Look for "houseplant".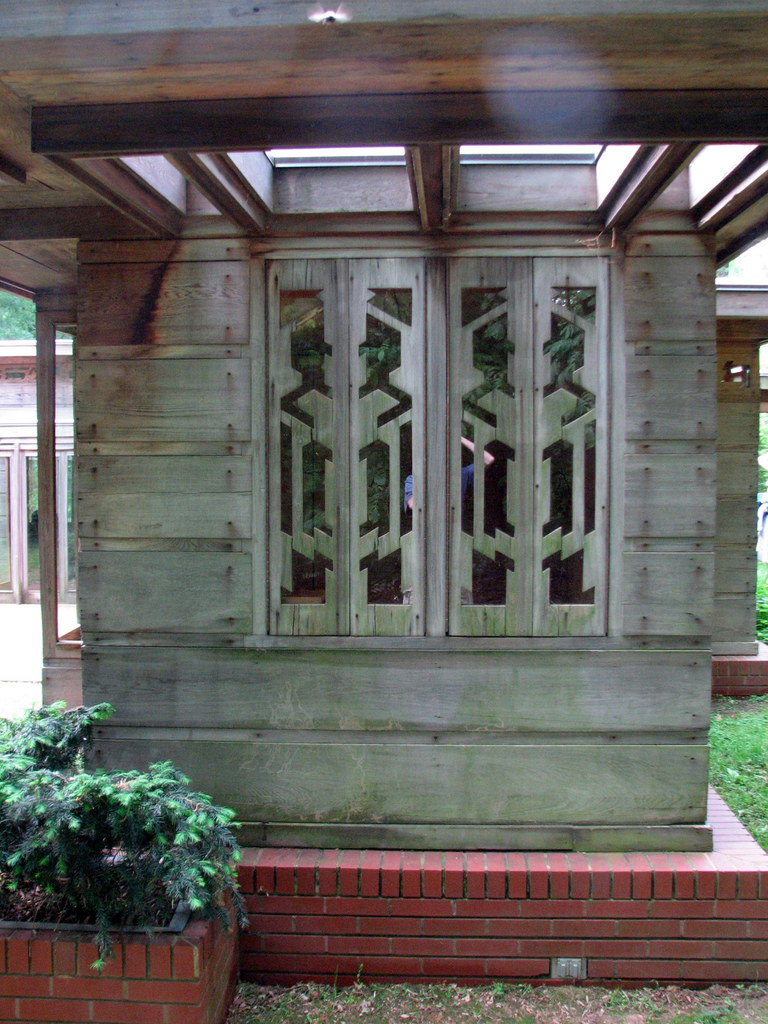
Found: BBox(0, 700, 247, 1023).
